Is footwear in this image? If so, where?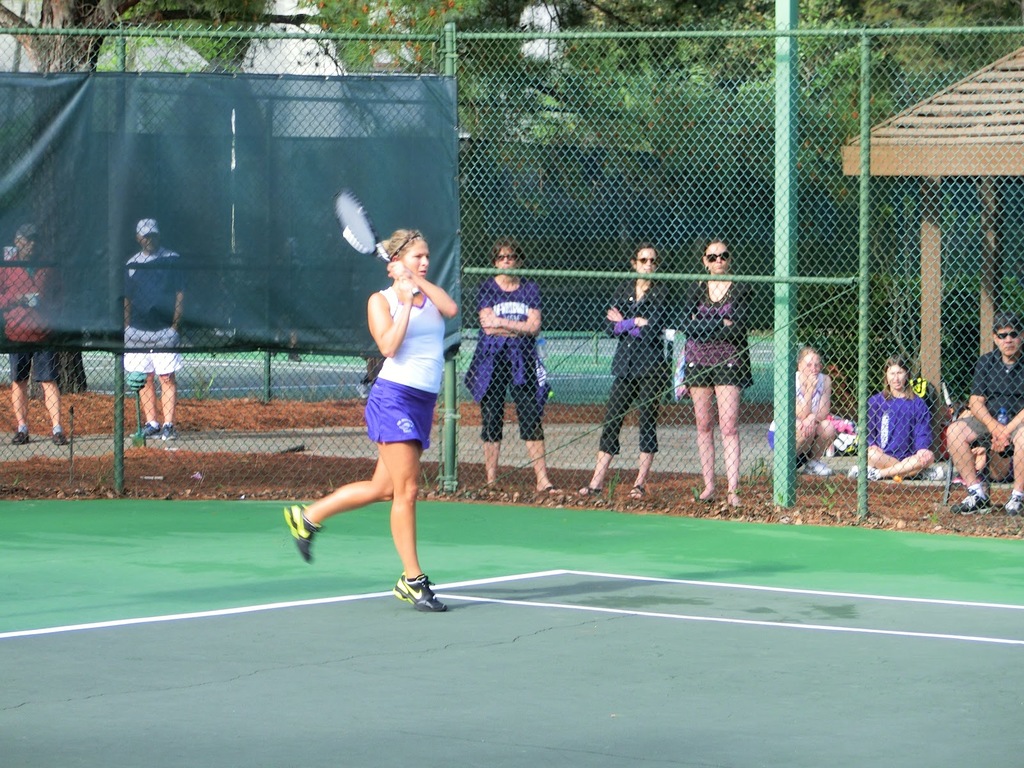
Yes, at select_region(1004, 490, 1023, 515).
